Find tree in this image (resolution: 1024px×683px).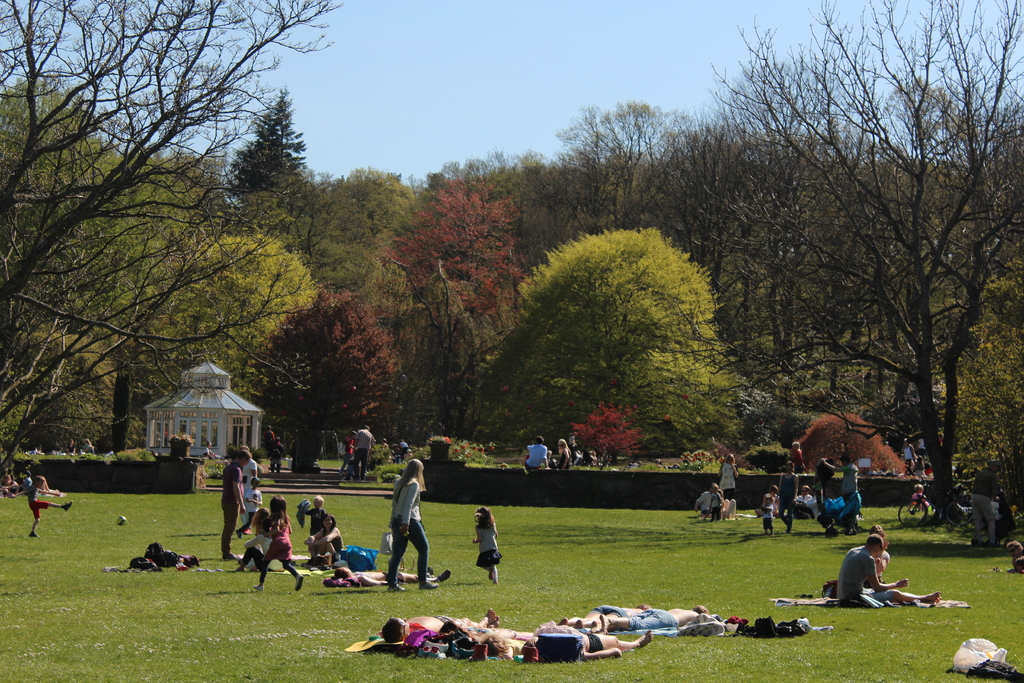
[785, 418, 908, 477].
